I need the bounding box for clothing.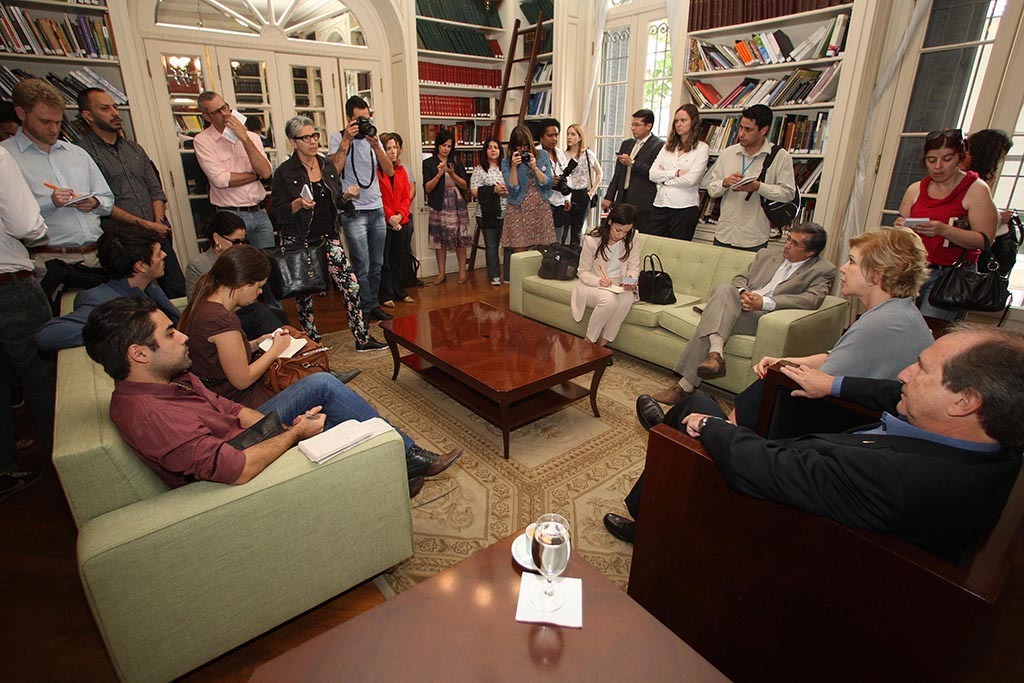
Here it is: x1=556 y1=193 x2=598 y2=242.
